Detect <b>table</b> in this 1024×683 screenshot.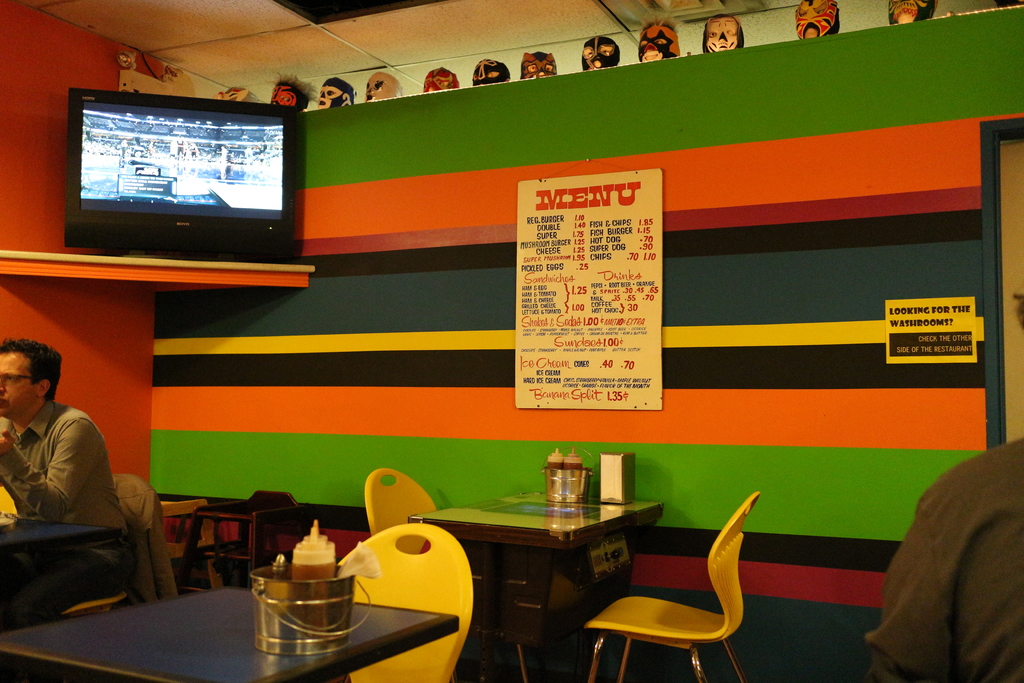
Detection: (0, 582, 459, 682).
